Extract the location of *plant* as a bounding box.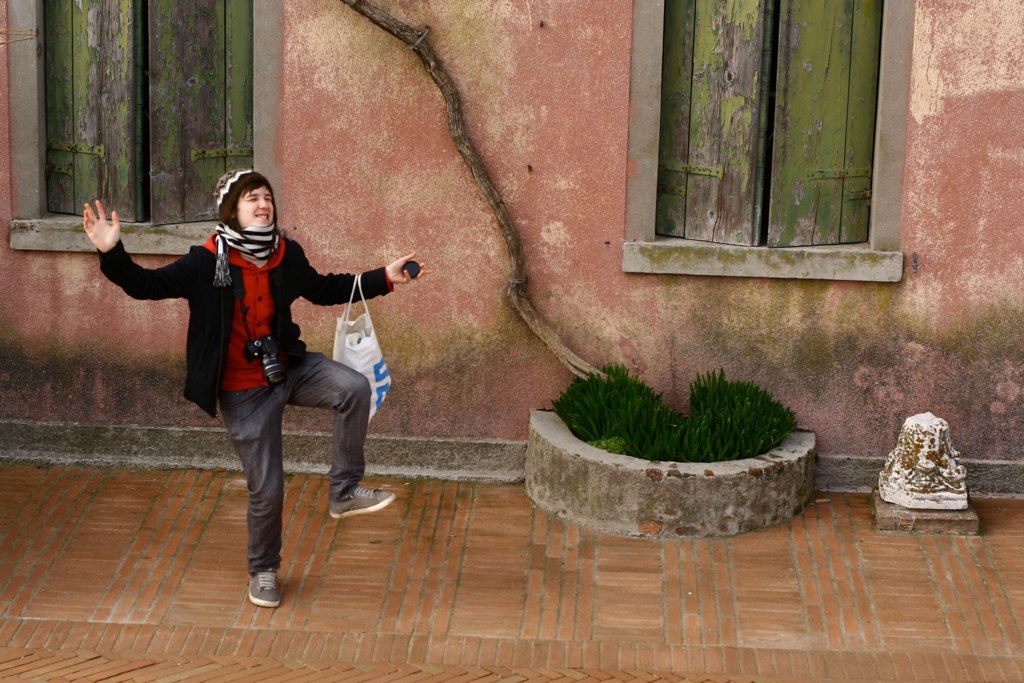
bbox=(547, 365, 801, 458).
